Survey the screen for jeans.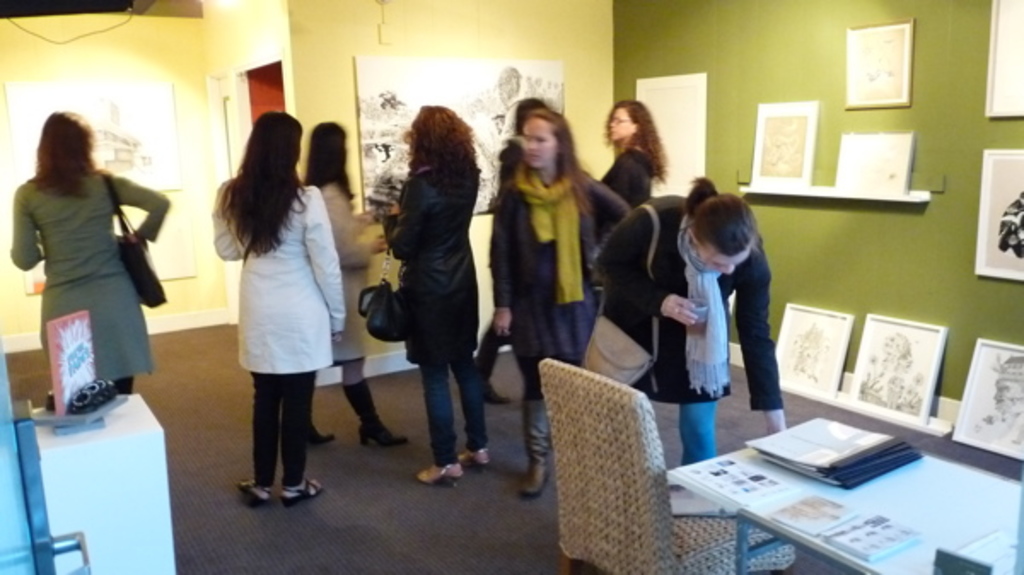
Survey found: select_region(679, 399, 719, 462).
